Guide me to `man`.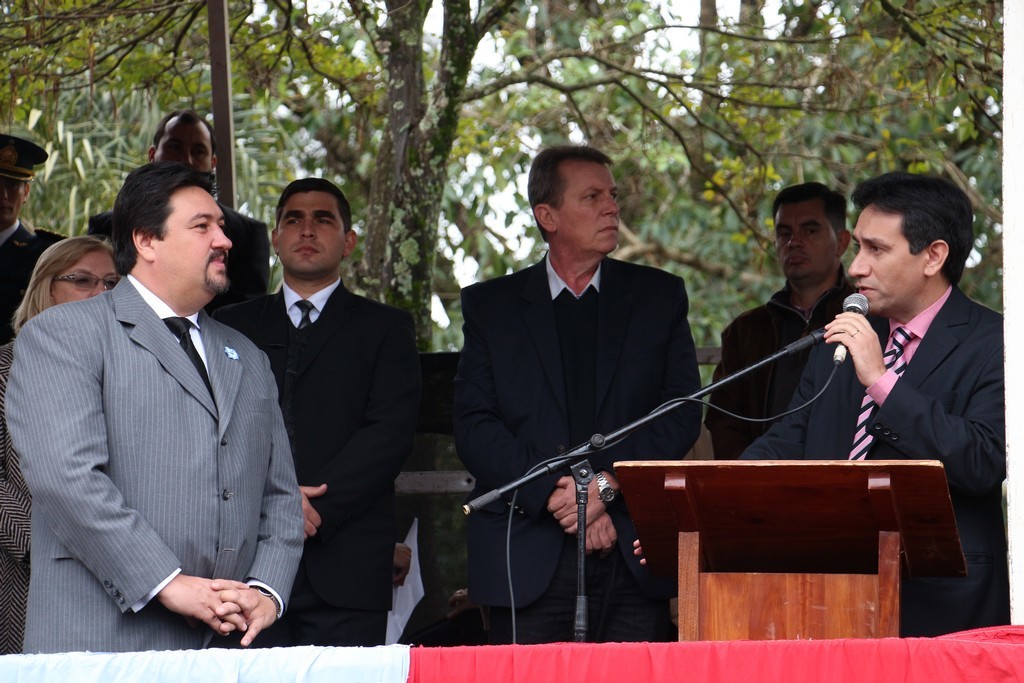
Guidance: crop(700, 184, 850, 469).
